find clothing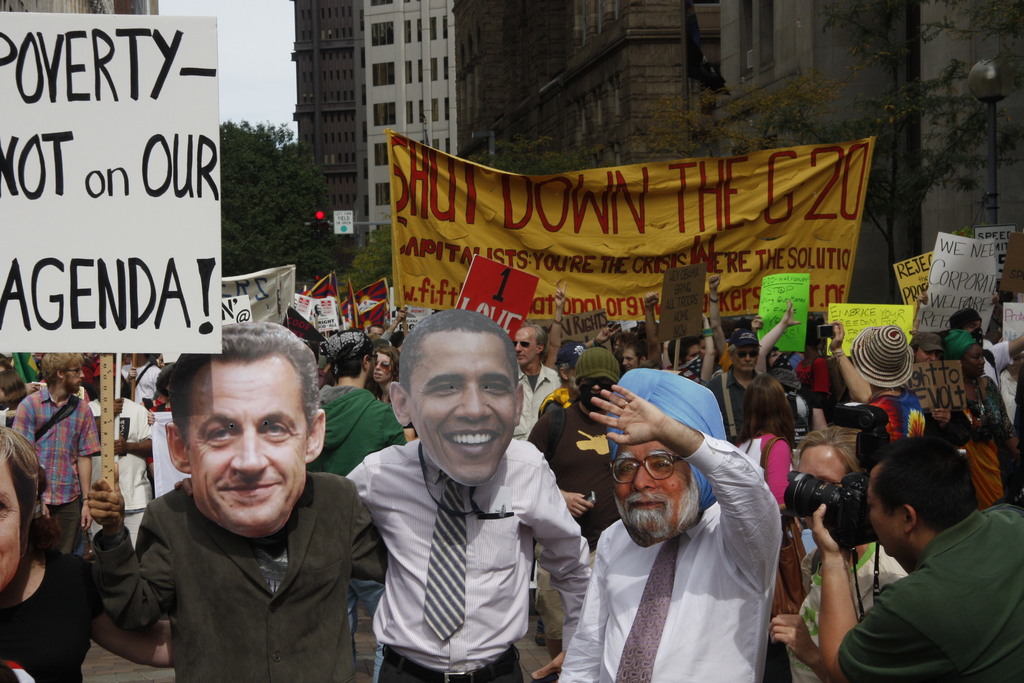
pyautogui.locateOnScreen(998, 369, 1023, 422)
